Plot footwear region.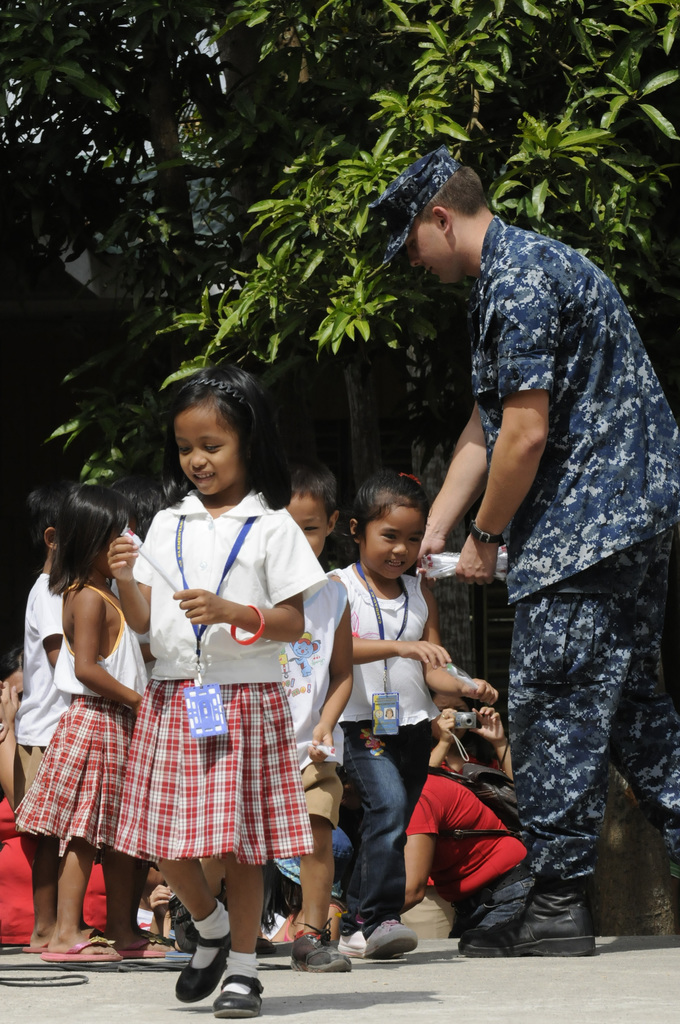
Plotted at [left=215, top=972, right=261, bottom=1023].
